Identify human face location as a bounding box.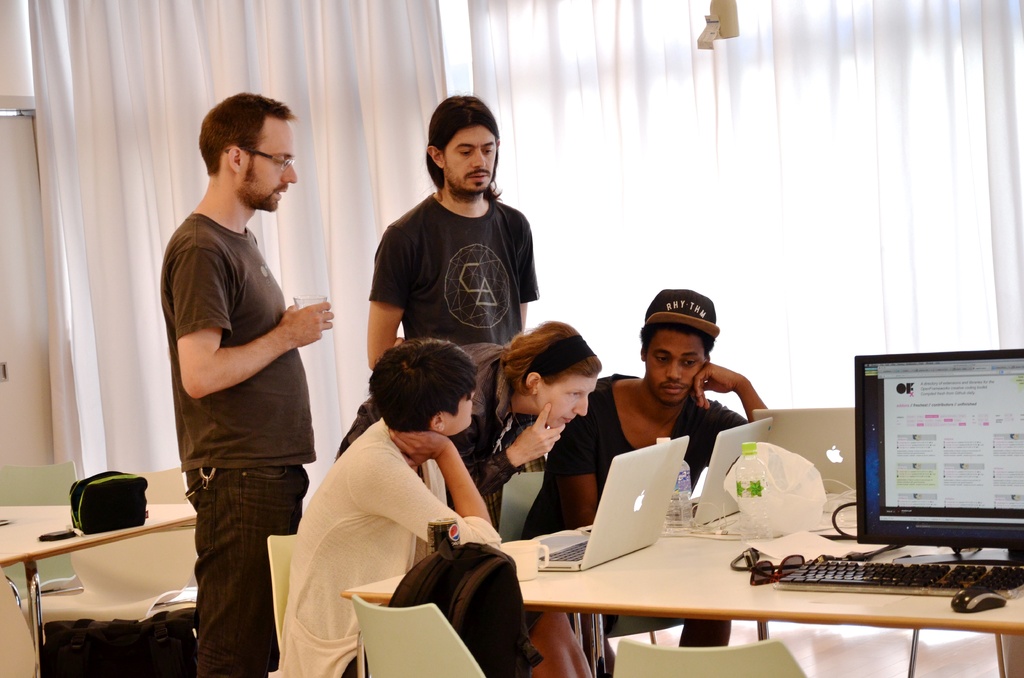
538 376 594 432.
